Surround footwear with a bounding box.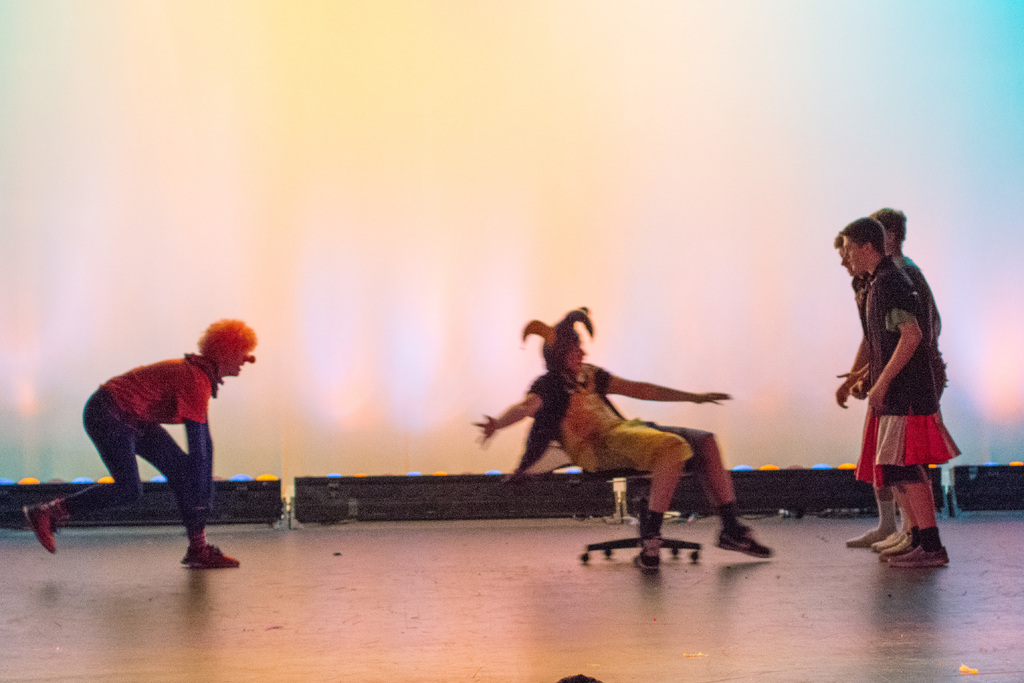
(left=842, top=525, right=885, bottom=547).
